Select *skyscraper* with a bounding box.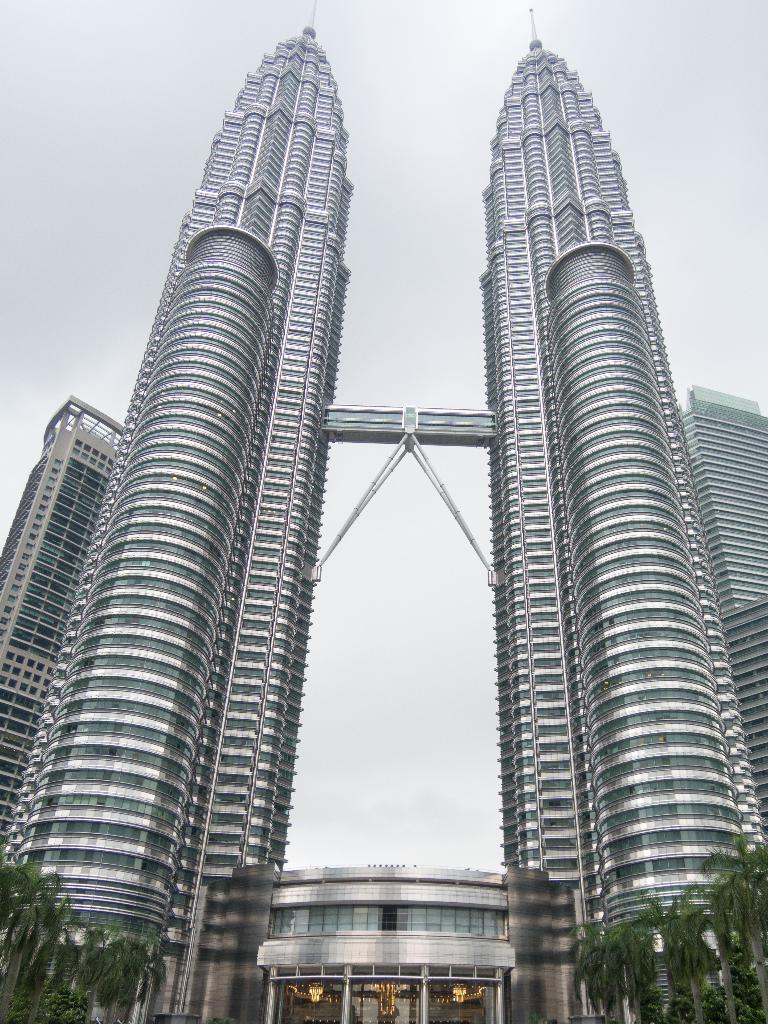
(6, 64, 721, 1007).
